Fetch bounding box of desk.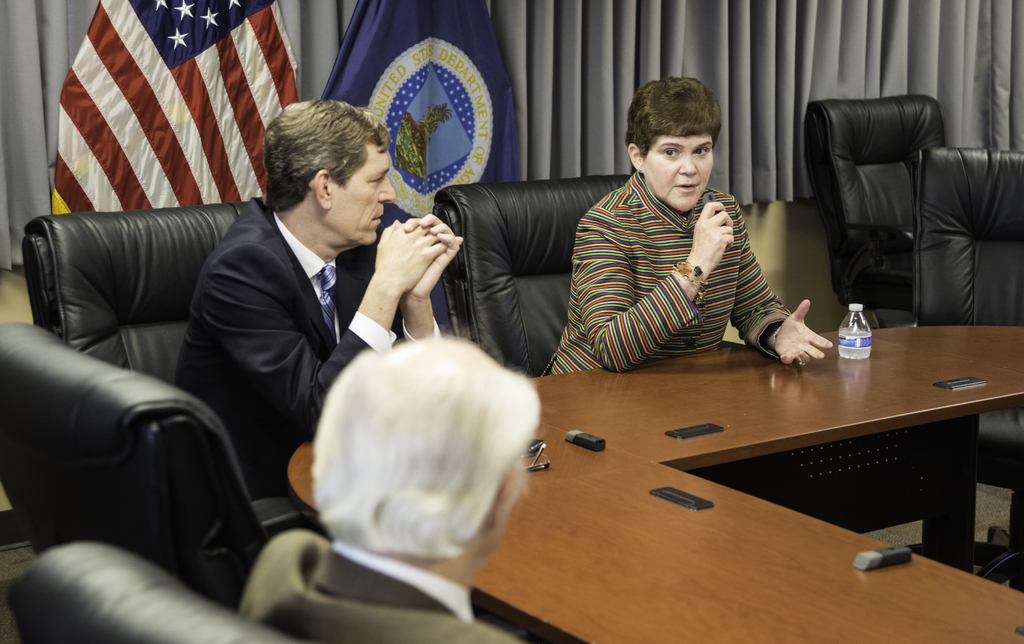
Bbox: 353,270,984,628.
